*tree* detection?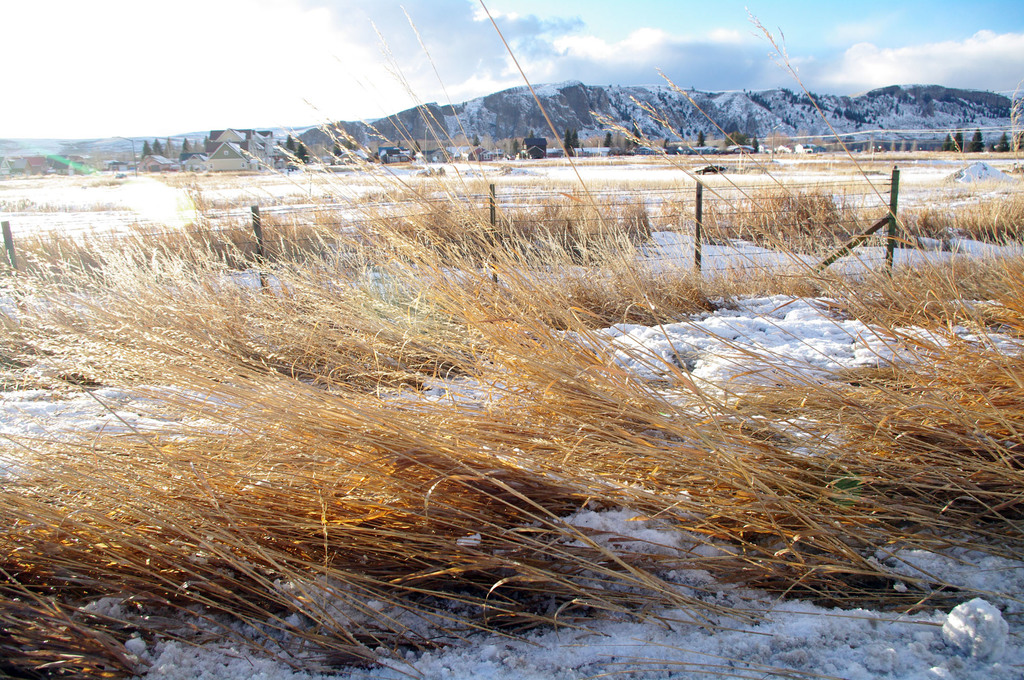
{"left": 602, "top": 131, "right": 618, "bottom": 146}
